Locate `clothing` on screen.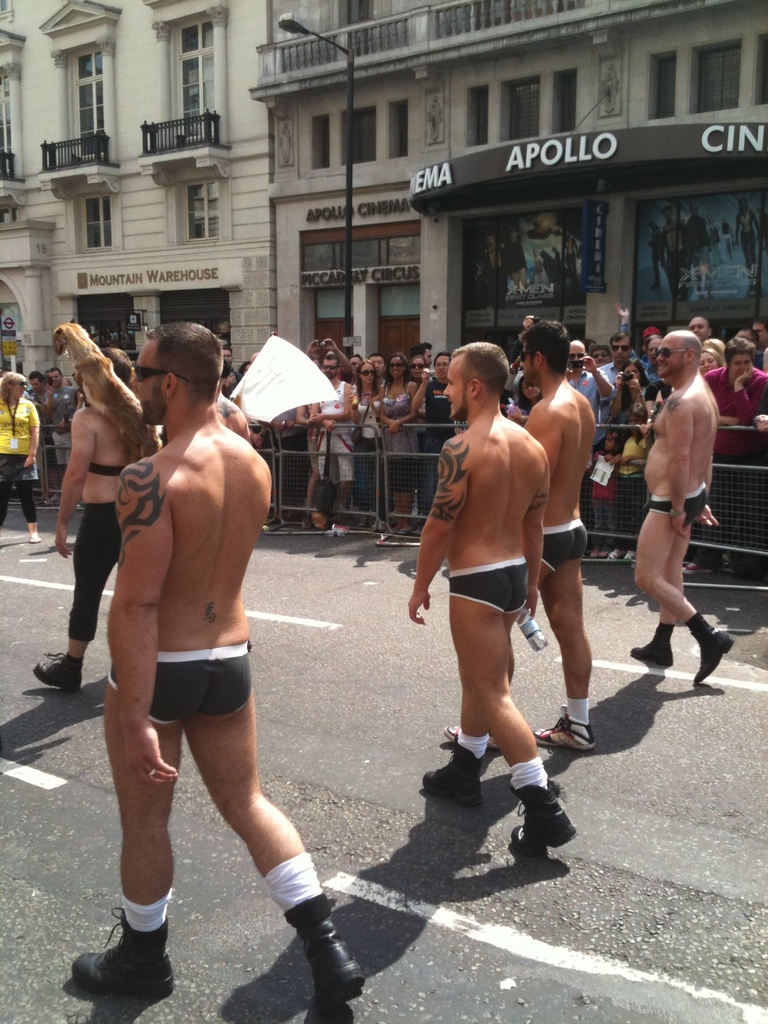
On screen at <region>532, 515, 593, 570</region>.
